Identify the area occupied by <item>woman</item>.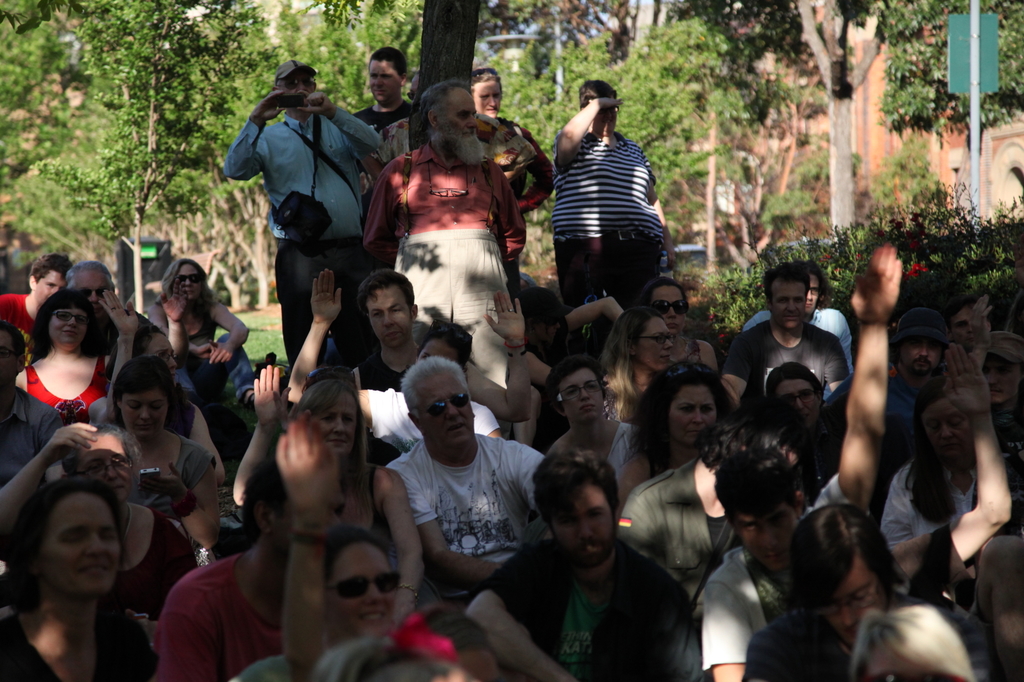
Area: (877, 374, 977, 558).
